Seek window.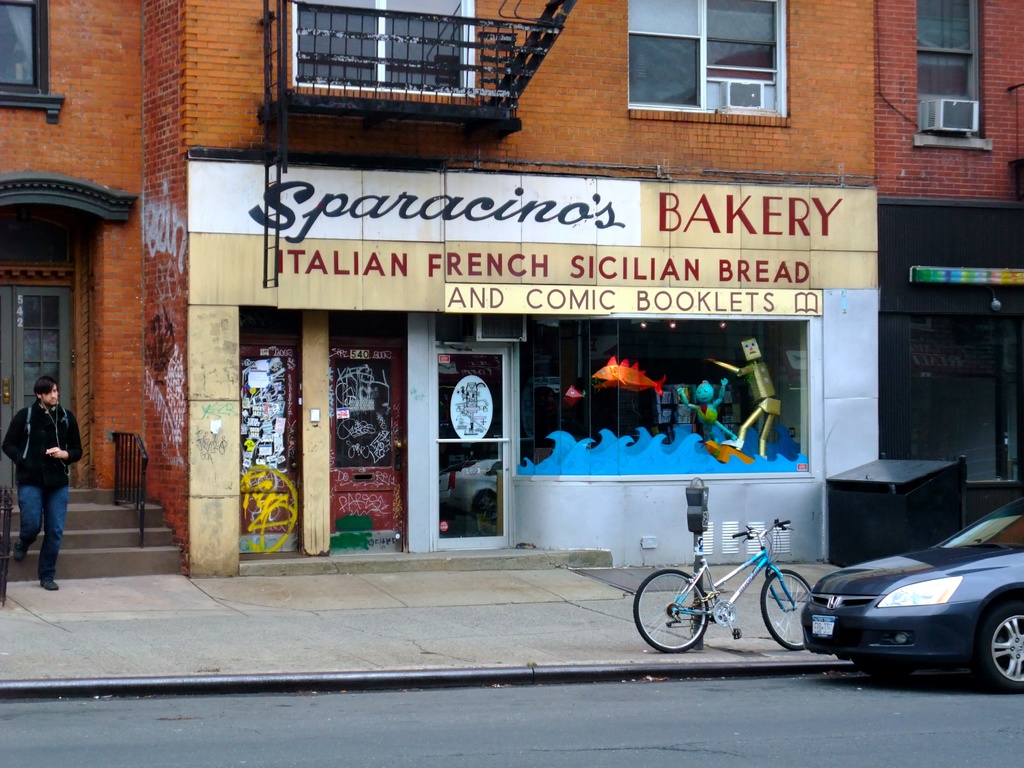
<bbox>628, 0, 783, 116</bbox>.
